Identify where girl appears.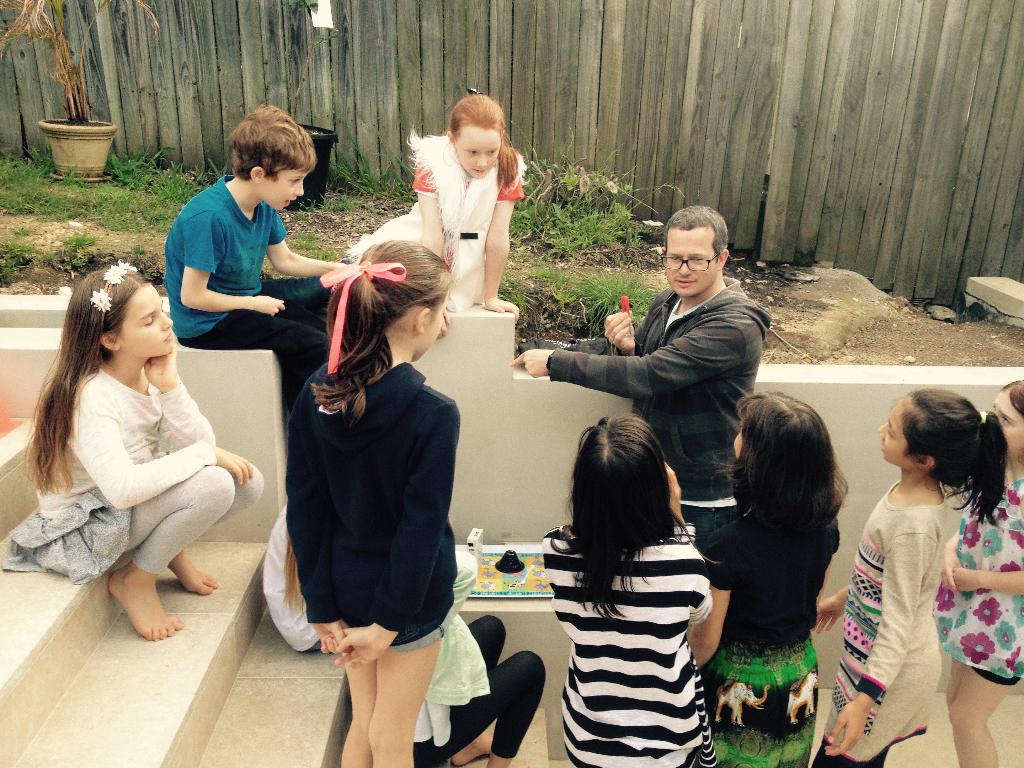
Appears at select_region(340, 92, 529, 322).
